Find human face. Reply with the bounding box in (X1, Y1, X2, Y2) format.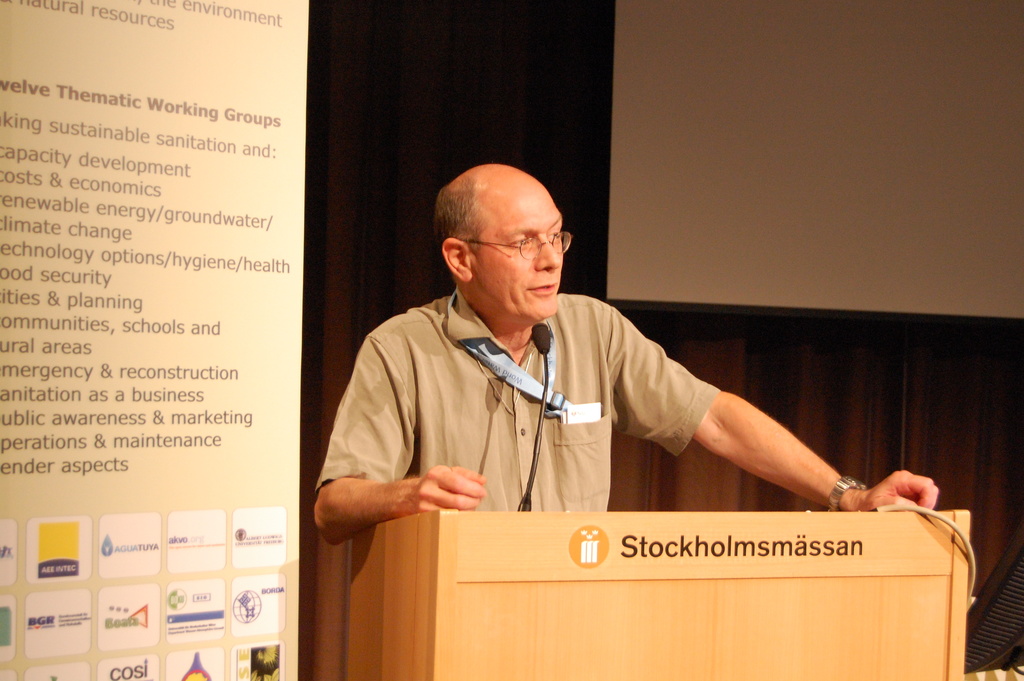
(475, 174, 562, 316).
